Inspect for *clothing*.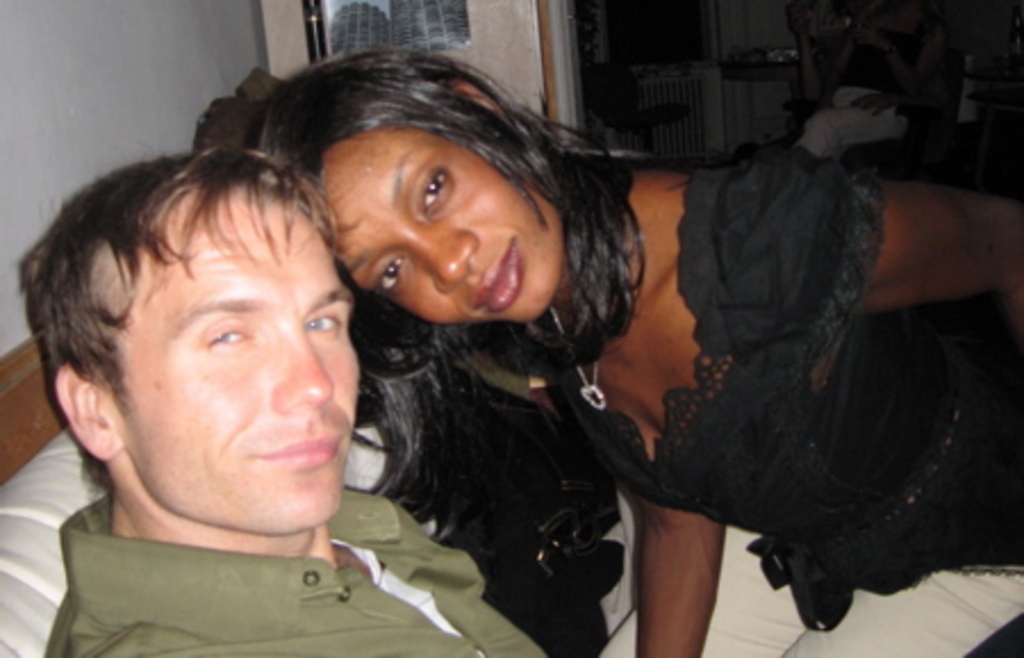
Inspection: [43,494,551,656].
